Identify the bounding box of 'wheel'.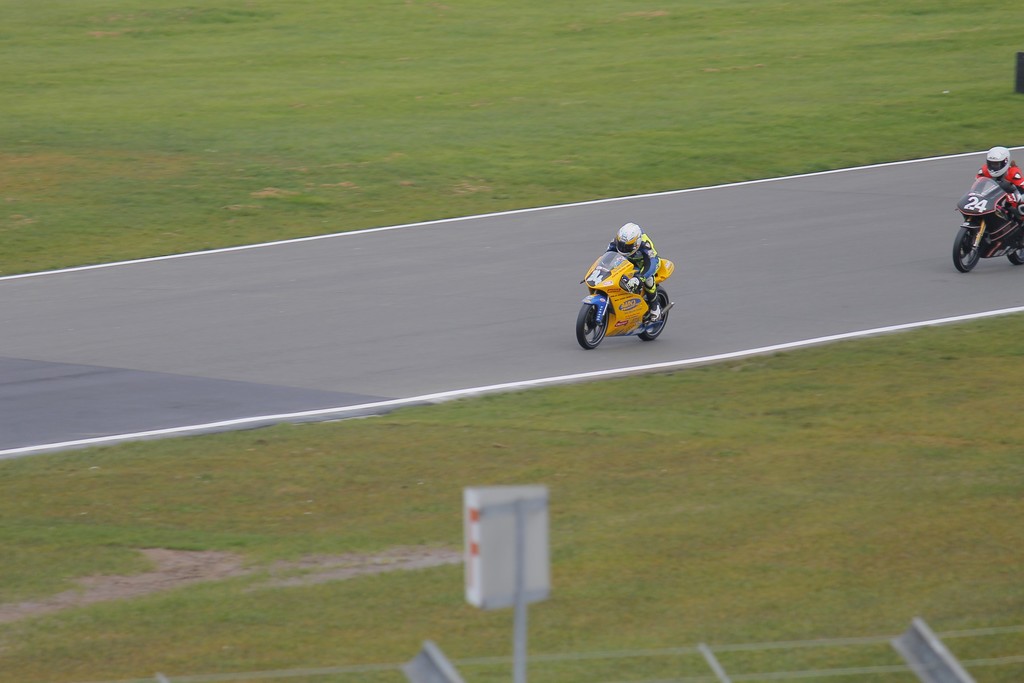
577, 302, 609, 351.
